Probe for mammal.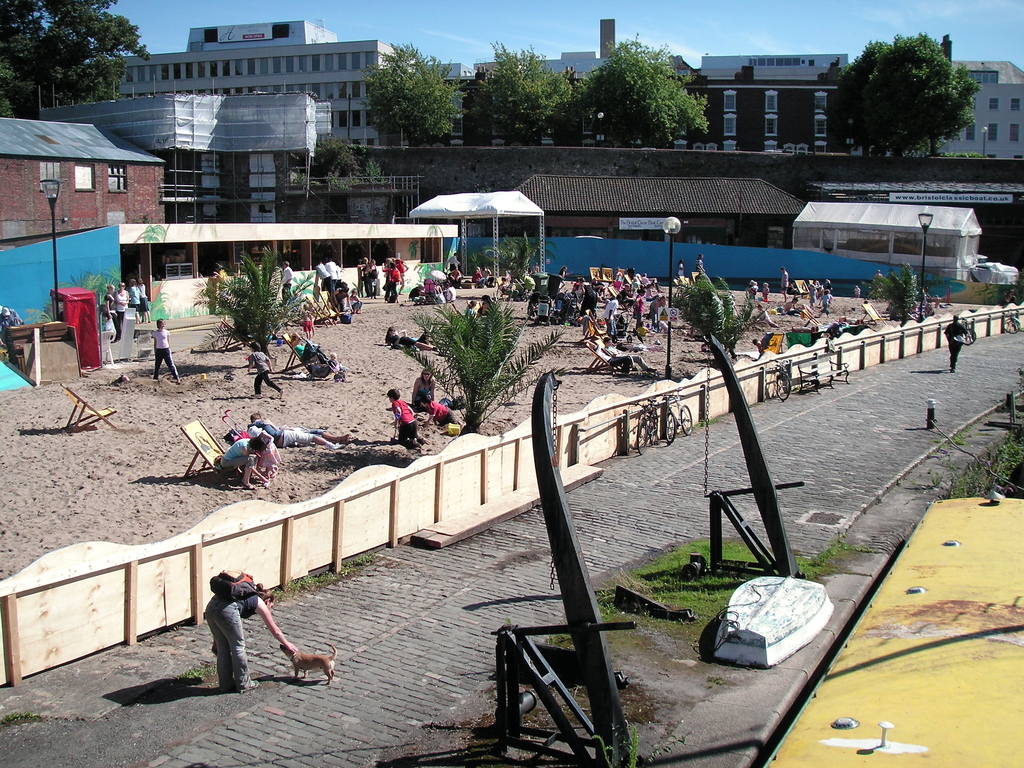
Probe result: BBox(0, 304, 25, 347).
